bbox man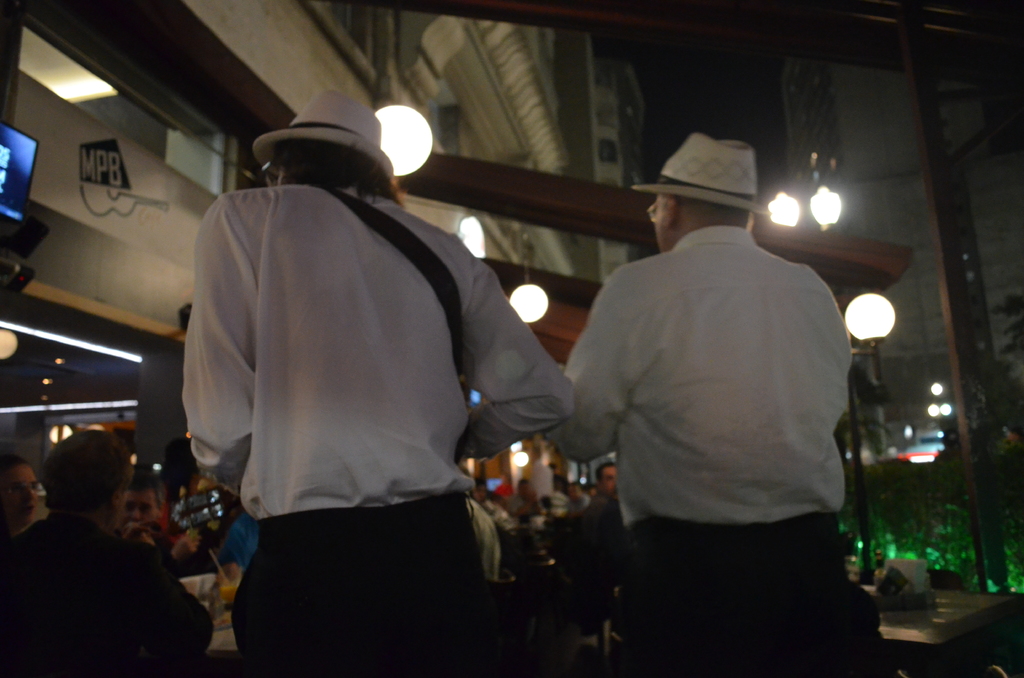
pyautogui.locateOnScreen(113, 469, 198, 576)
